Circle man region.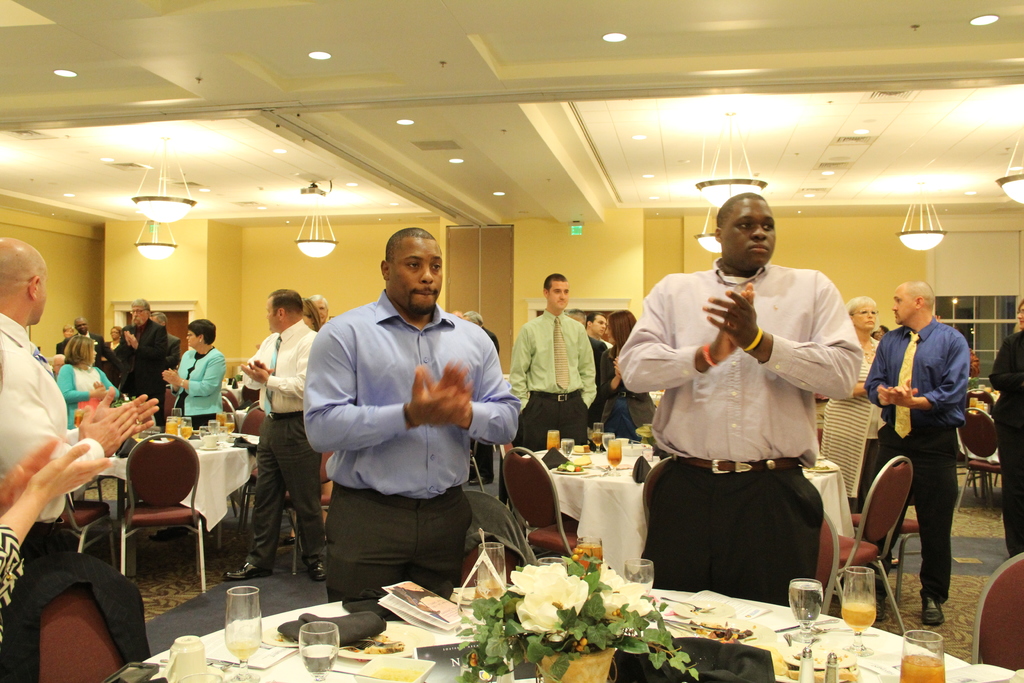
Region: 616,189,863,608.
